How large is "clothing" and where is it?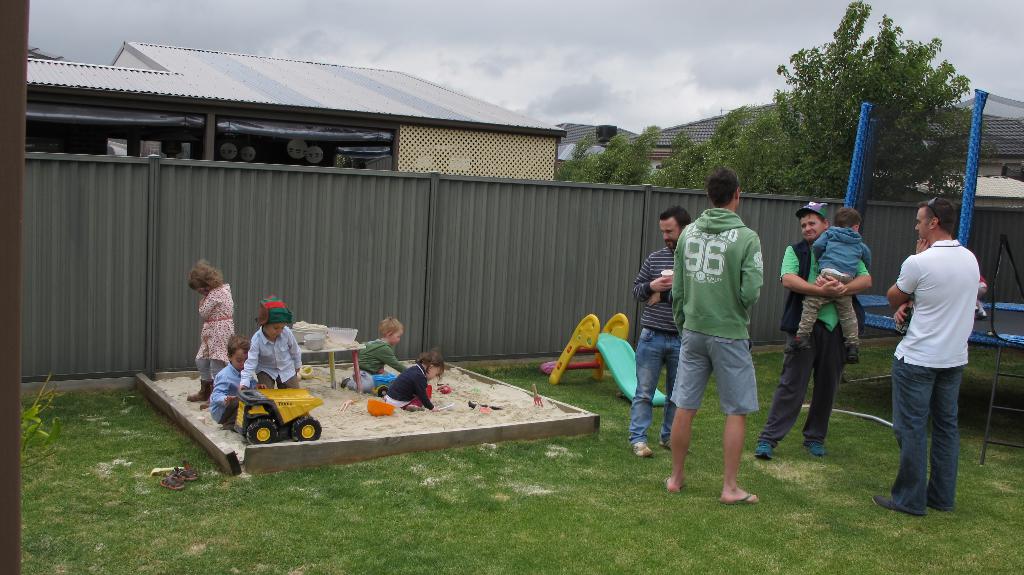
Bounding box: l=632, t=243, r=687, b=441.
